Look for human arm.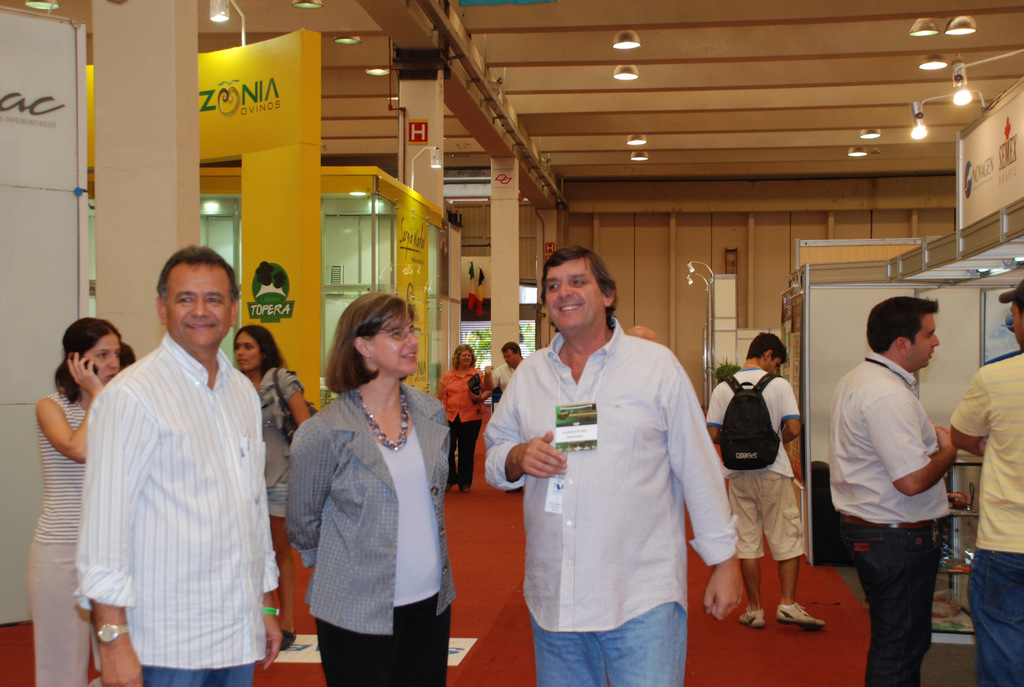
Found: box=[82, 368, 150, 686].
